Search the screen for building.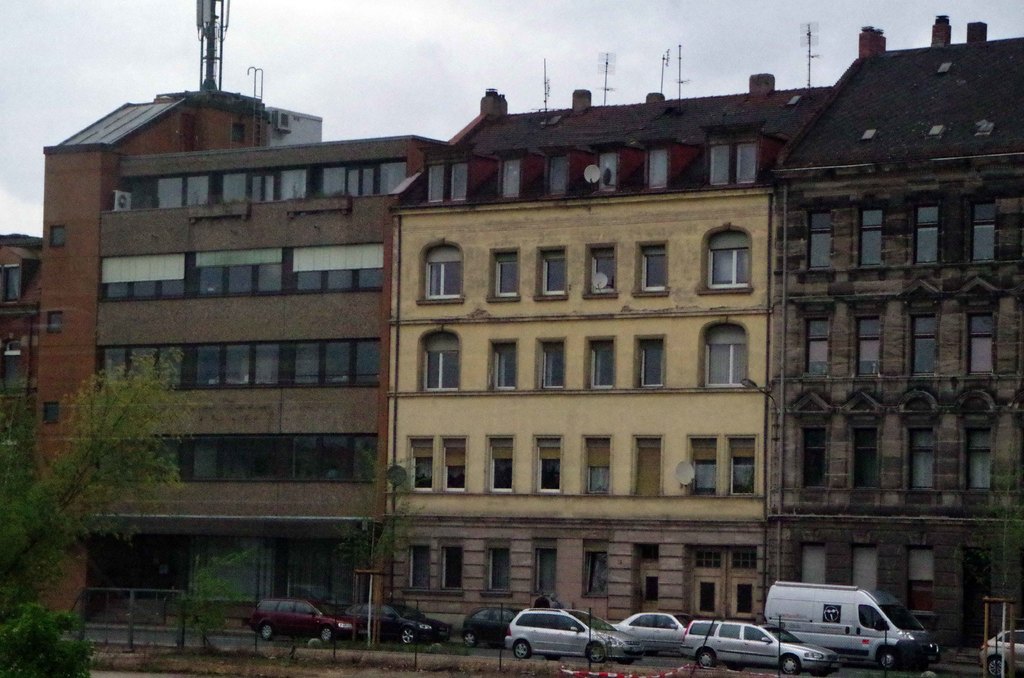
Found at [x1=369, y1=65, x2=834, y2=626].
